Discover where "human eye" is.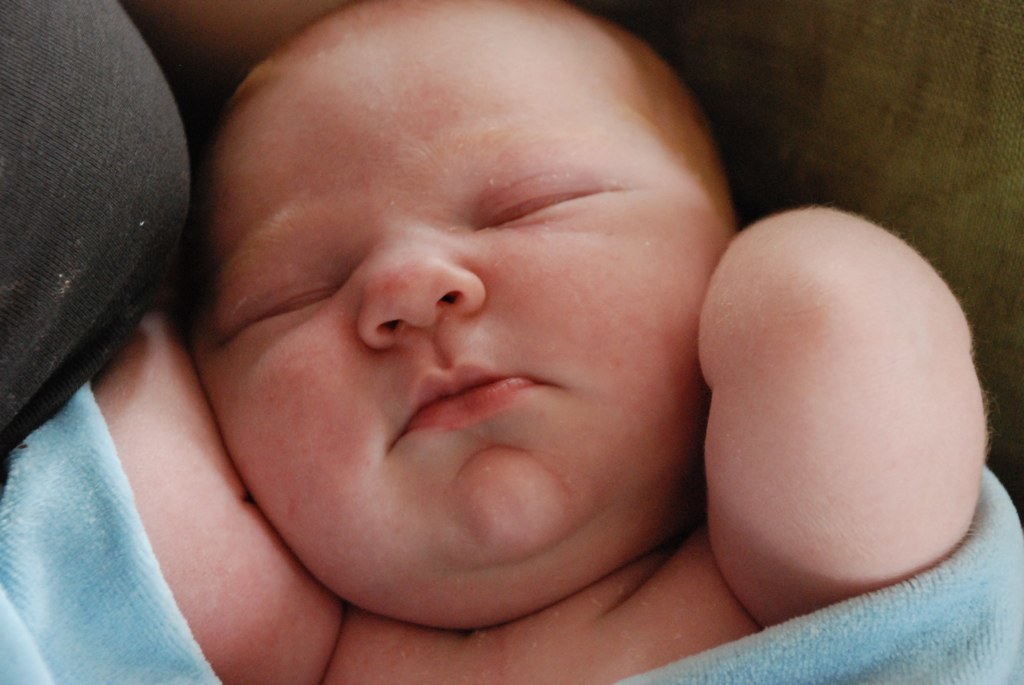
Discovered at rect(498, 167, 606, 235).
